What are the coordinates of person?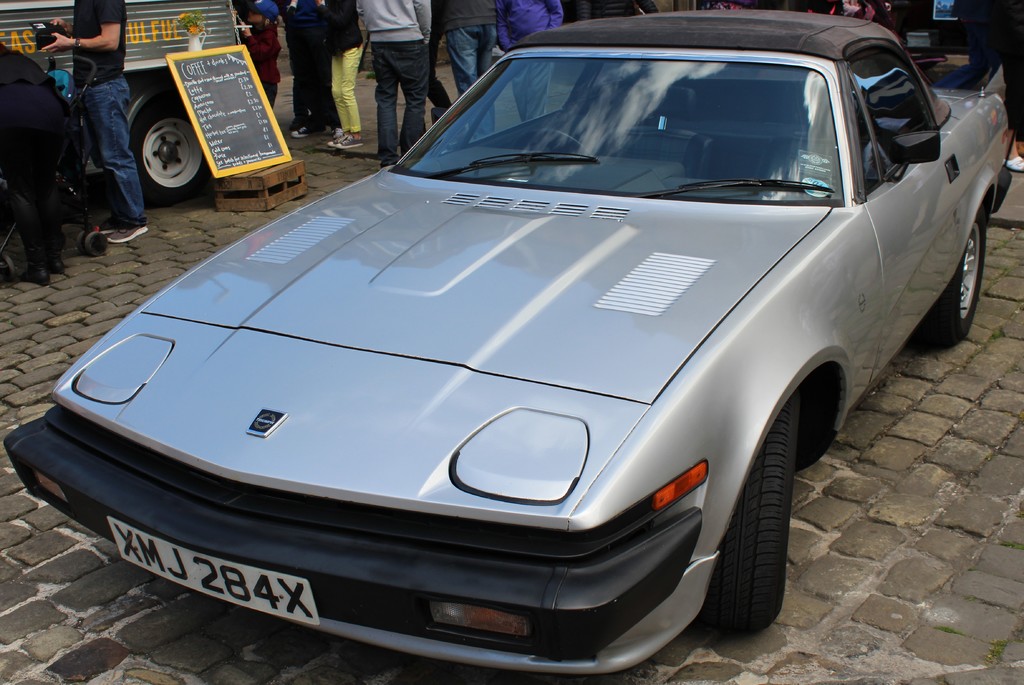
(left=288, top=0, right=314, bottom=126).
